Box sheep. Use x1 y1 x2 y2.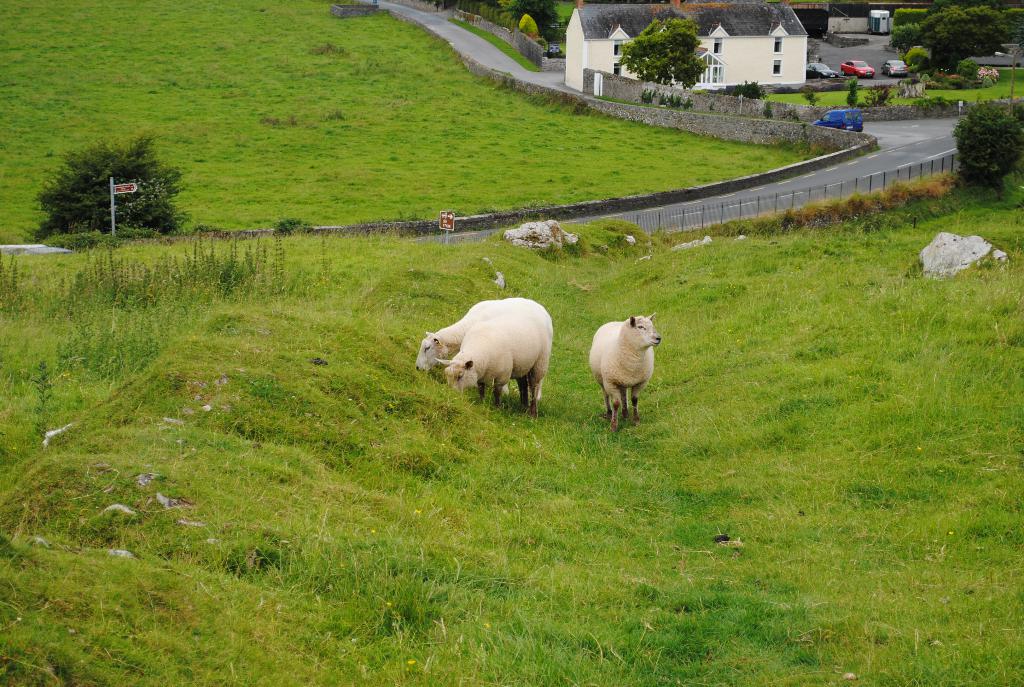
435 314 551 413.
